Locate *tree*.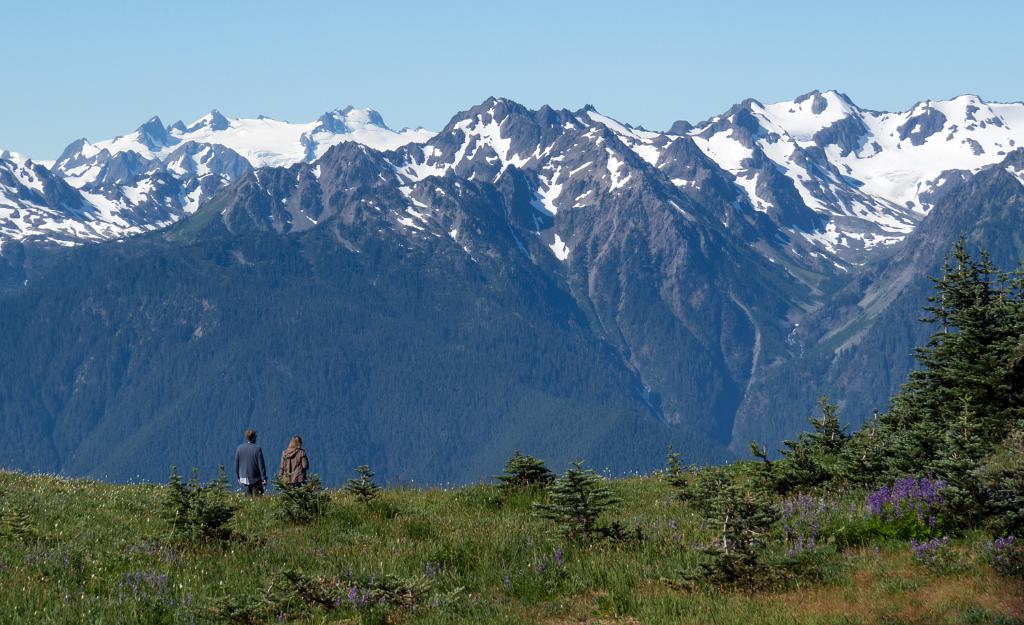
Bounding box: <box>277,476,344,518</box>.
